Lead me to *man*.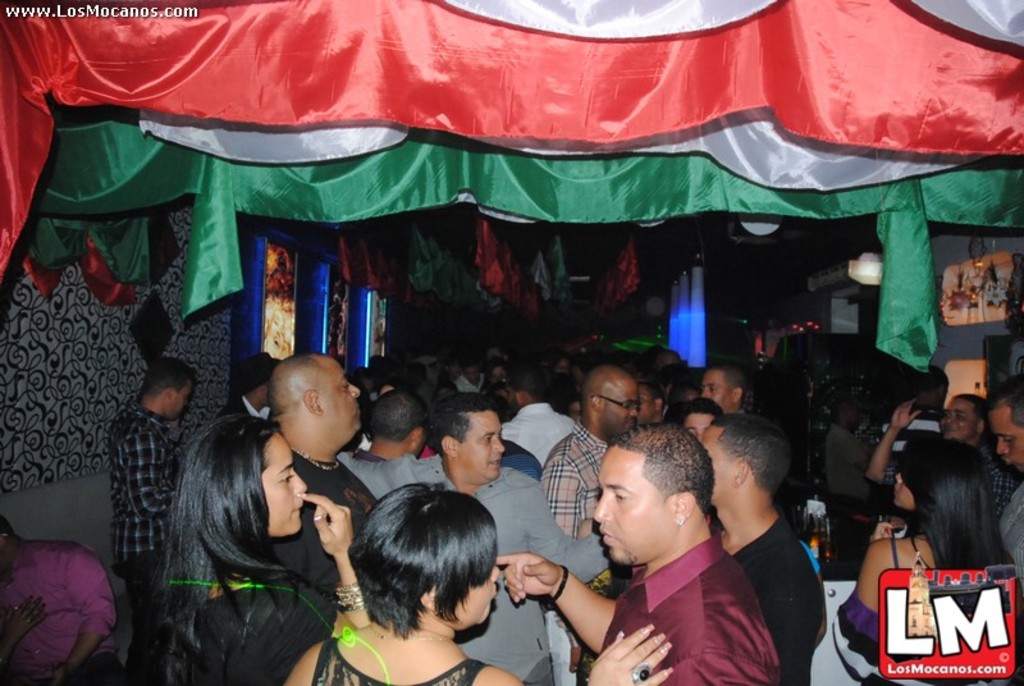
Lead to <box>372,404,614,685</box>.
